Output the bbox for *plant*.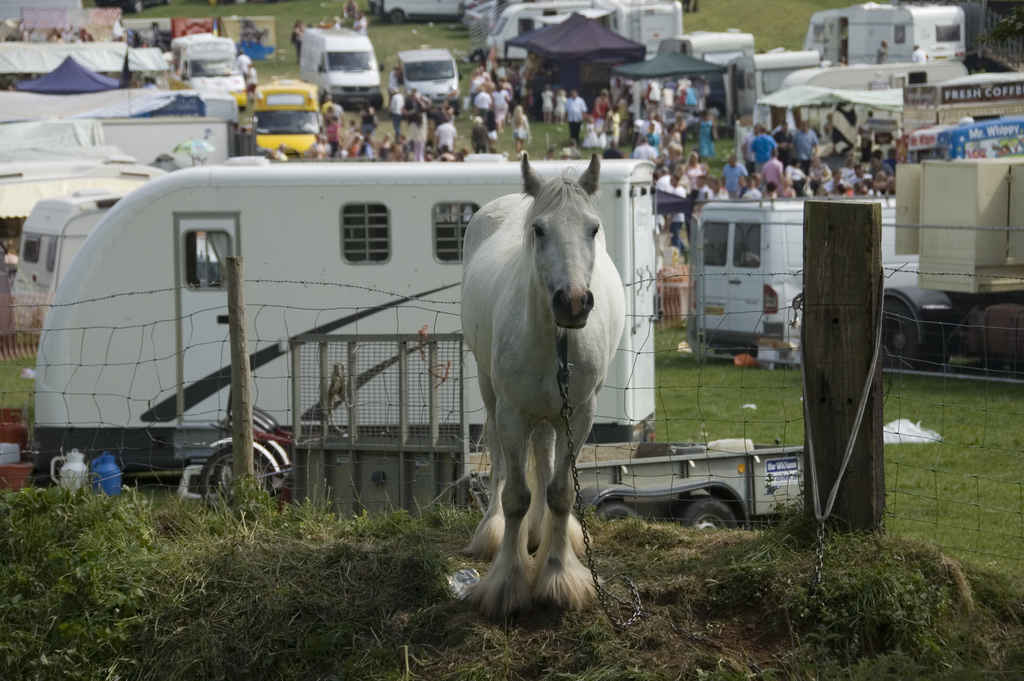
643:293:1019:577.
